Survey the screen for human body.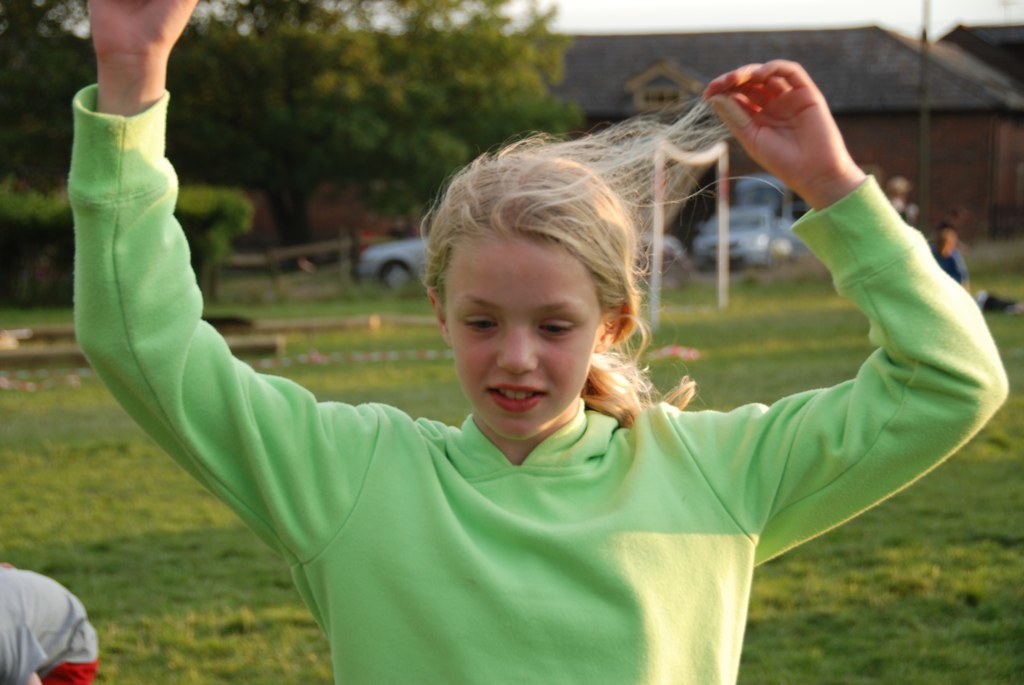
Survey found: x1=65 y1=0 x2=1008 y2=684.
